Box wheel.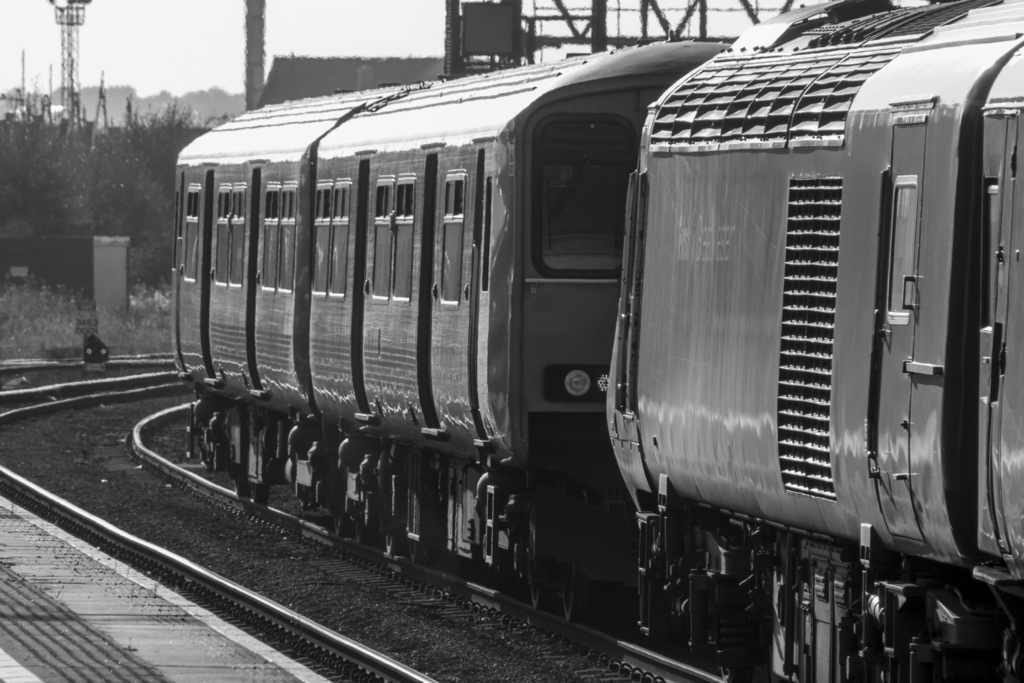
356,514,371,543.
